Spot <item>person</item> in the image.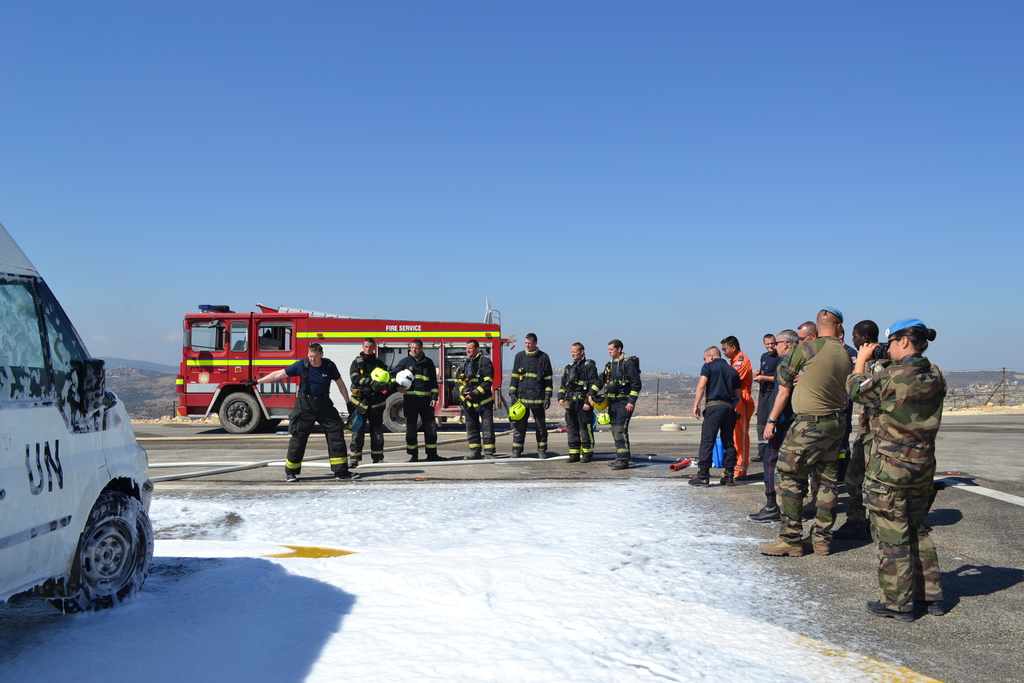
<item>person</item> found at rect(556, 342, 598, 459).
